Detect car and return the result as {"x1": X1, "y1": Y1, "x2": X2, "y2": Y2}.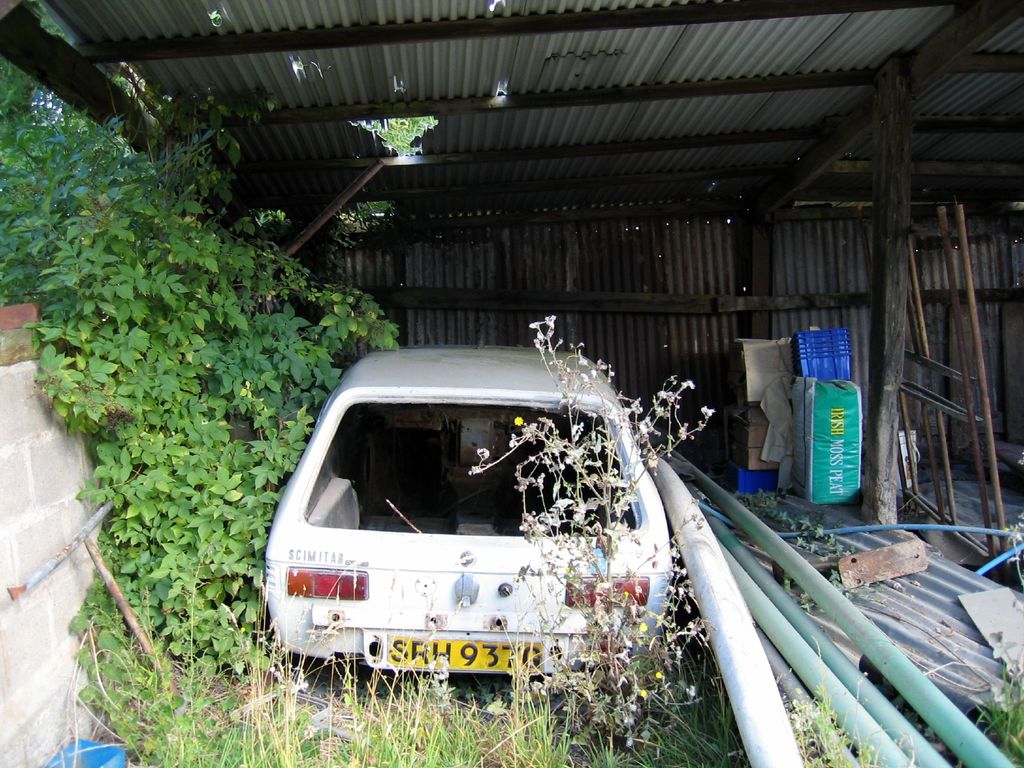
{"x1": 262, "y1": 352, "x2": 749, "y2": 728}.
